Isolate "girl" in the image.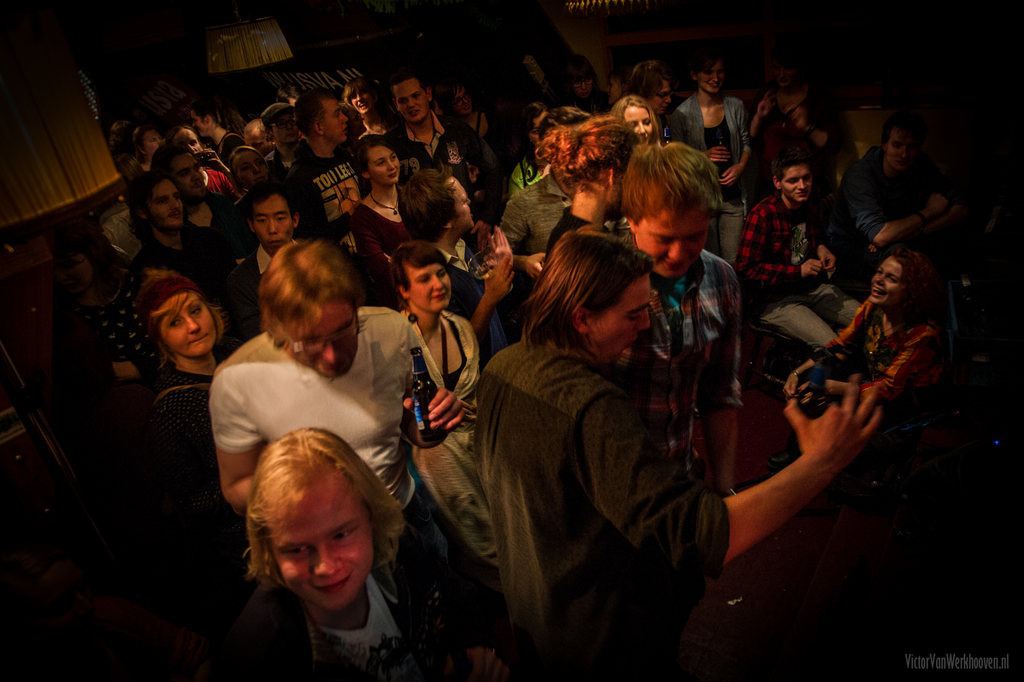
Isolated region: 151, 267, 229, 492.
